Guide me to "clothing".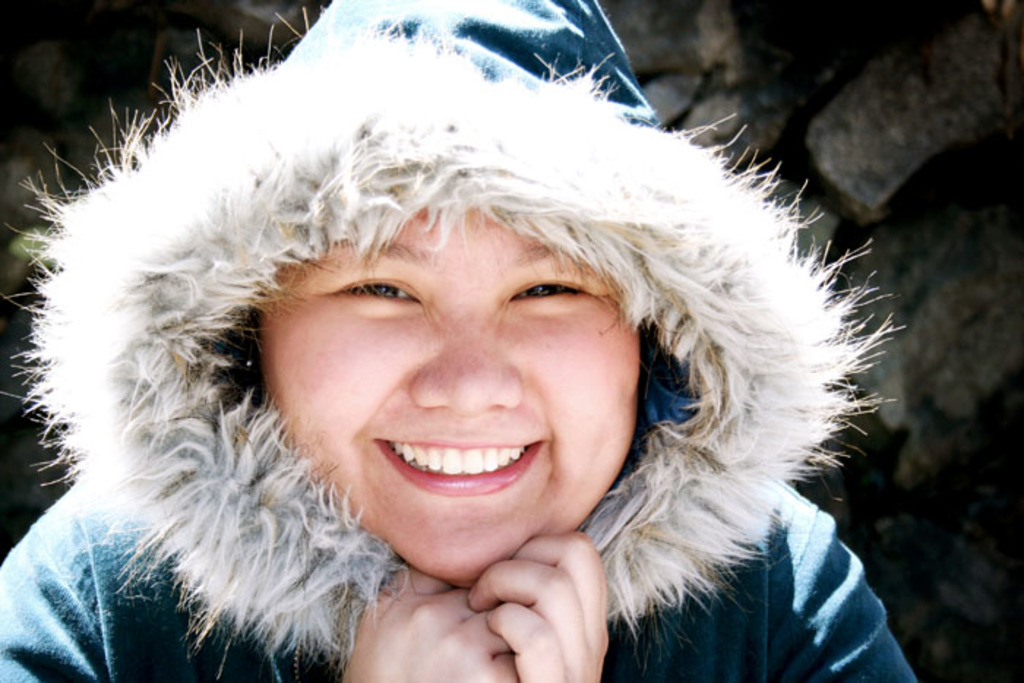
Guidance: <region>0, 0, 922, 682</region>.
